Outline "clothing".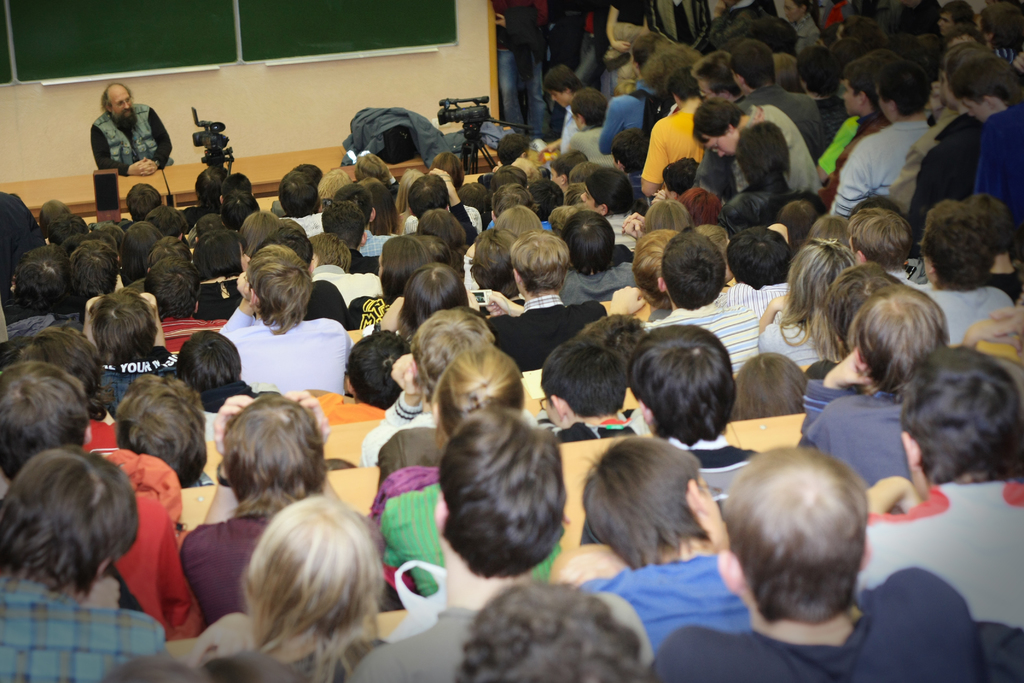
Outline: [x1=3, y1=299, x2=90, y2=334].
